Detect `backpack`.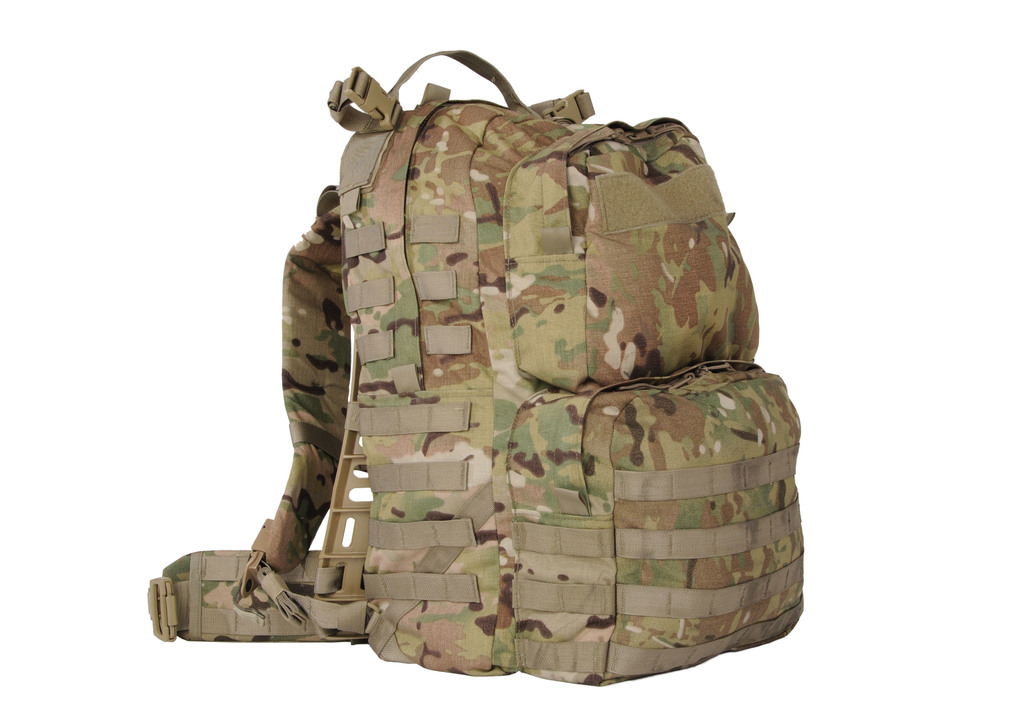
Detected at rect(156, 51, 806, 683).
